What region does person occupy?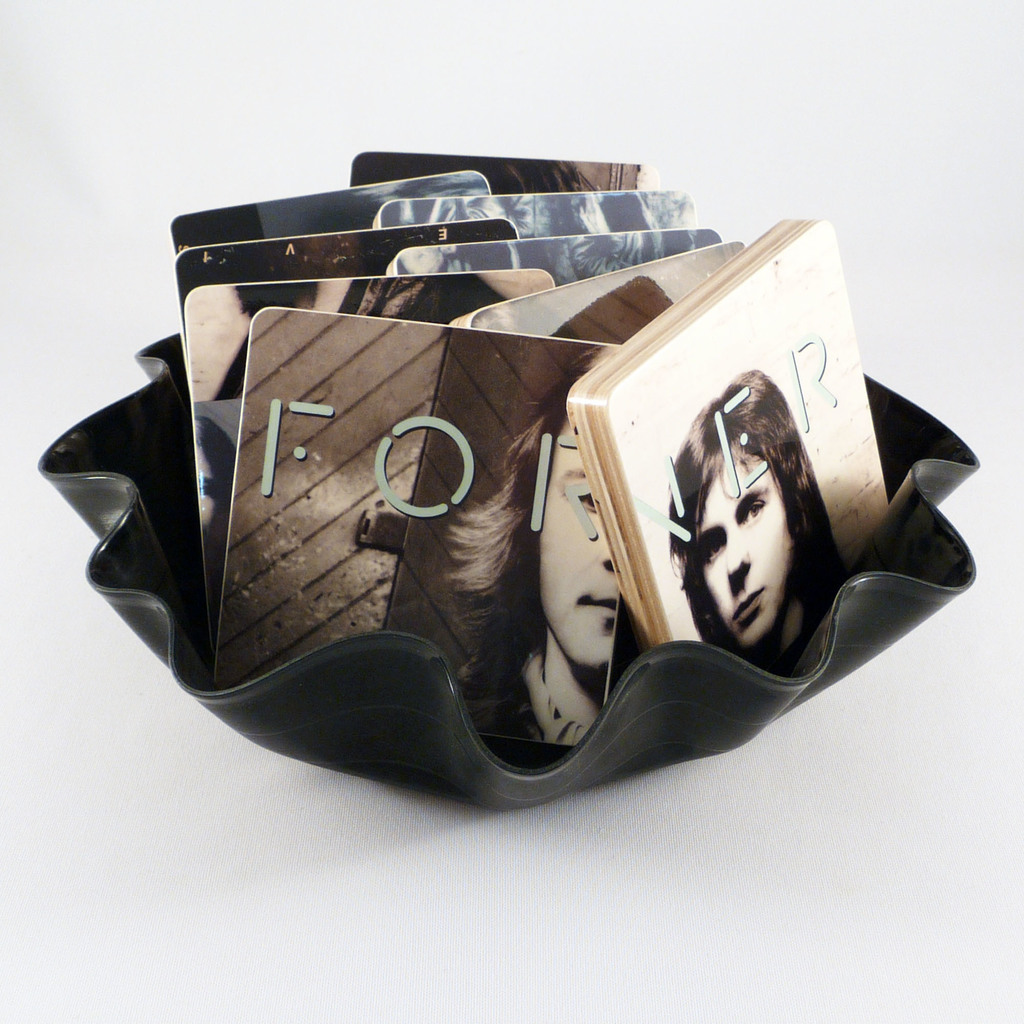
crop(443, 340, 632, 750).
